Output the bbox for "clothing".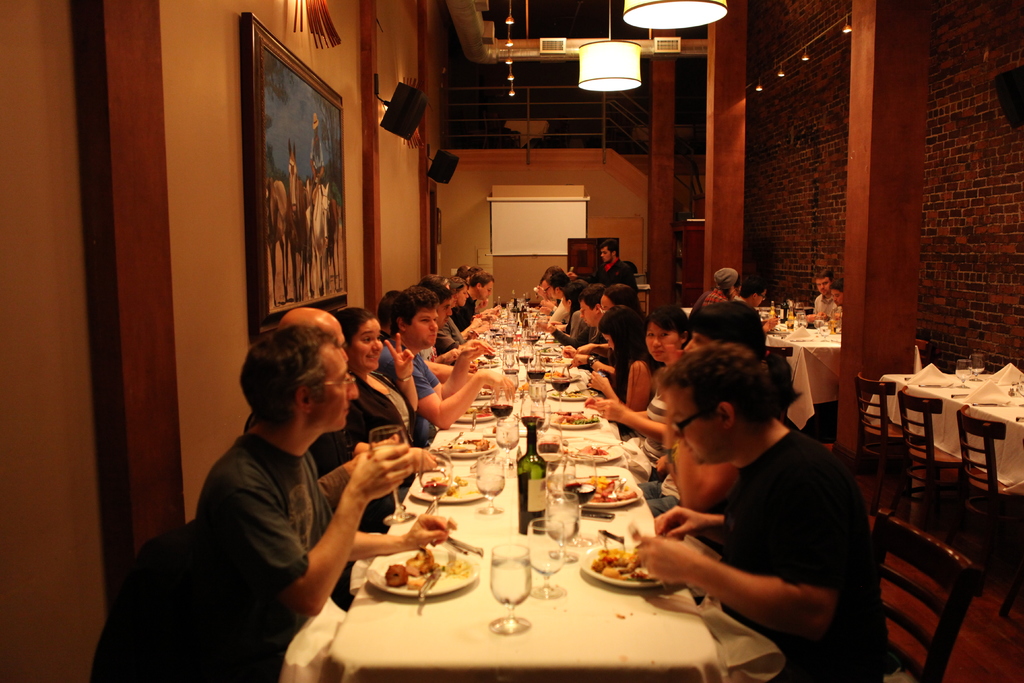
634 464 685 513.
